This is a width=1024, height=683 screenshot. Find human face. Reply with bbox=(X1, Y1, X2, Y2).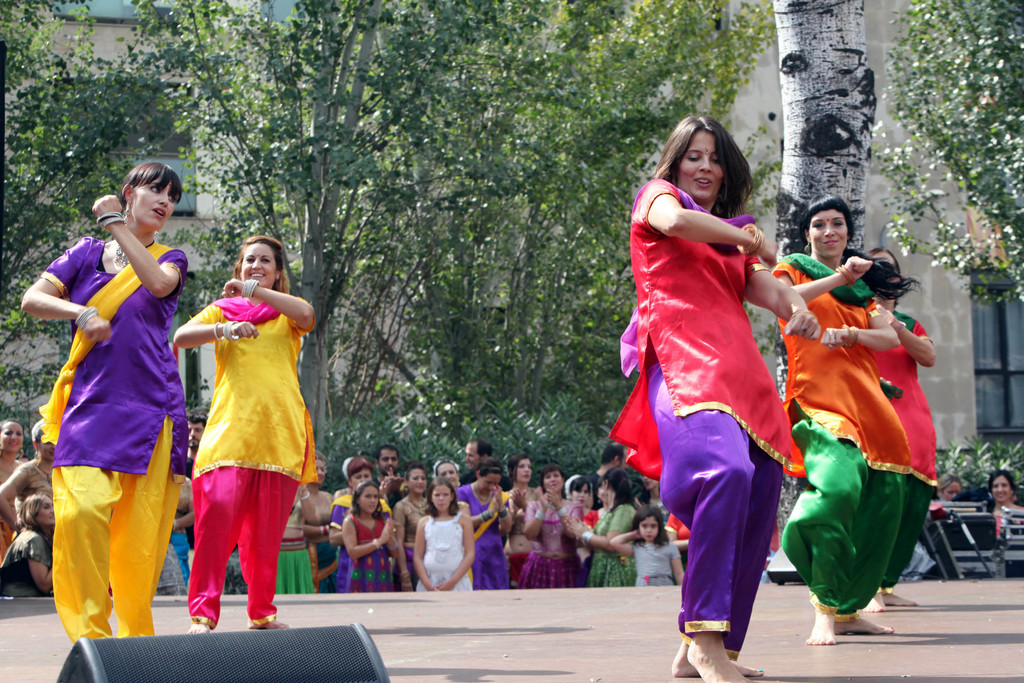
bbox=(439, 461, 456, 486).
